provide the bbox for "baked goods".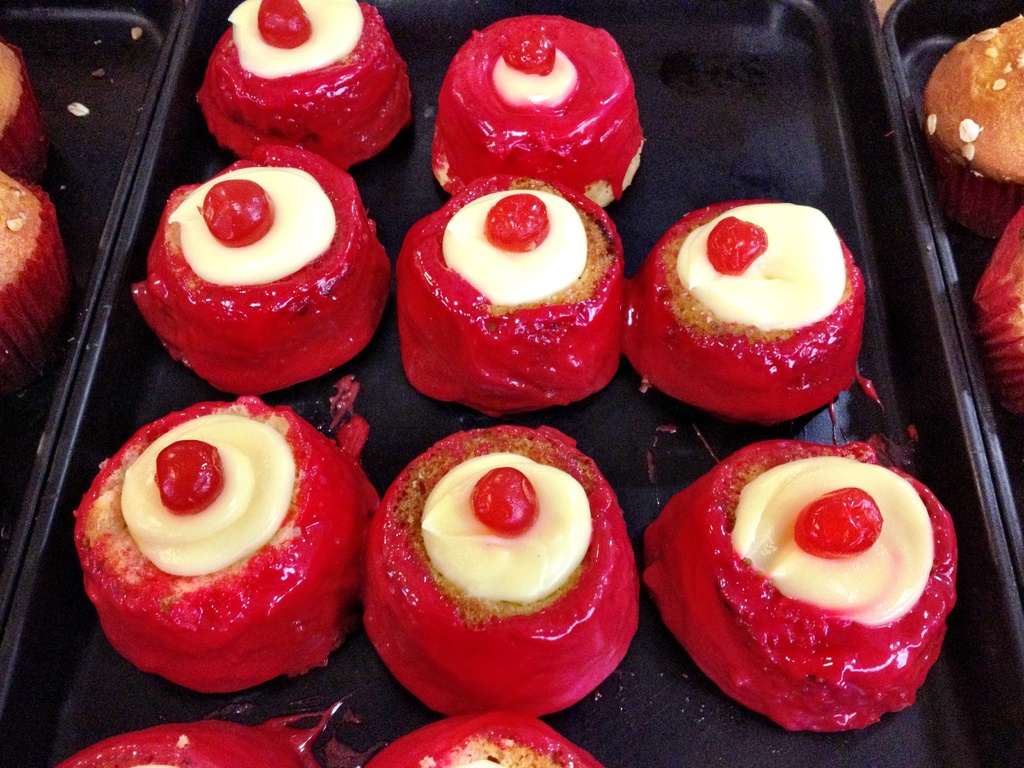
select_region(0, 167, 70, 381).
